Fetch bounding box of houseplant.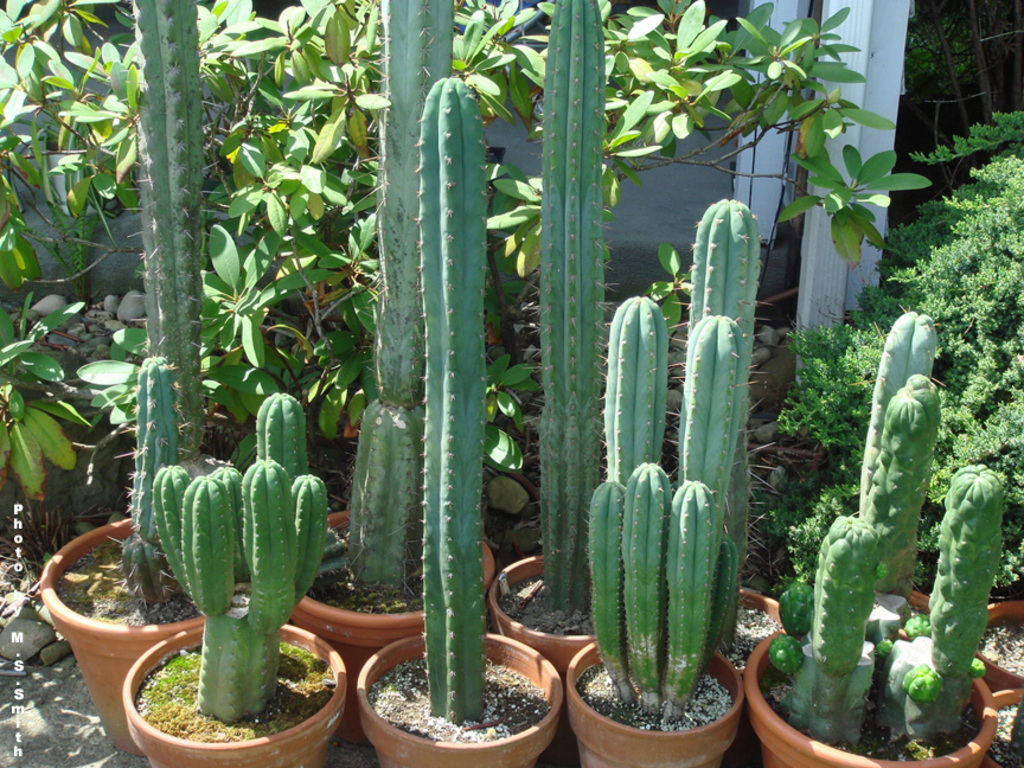
Bbox: BBox(482, 0, 672, 666).
